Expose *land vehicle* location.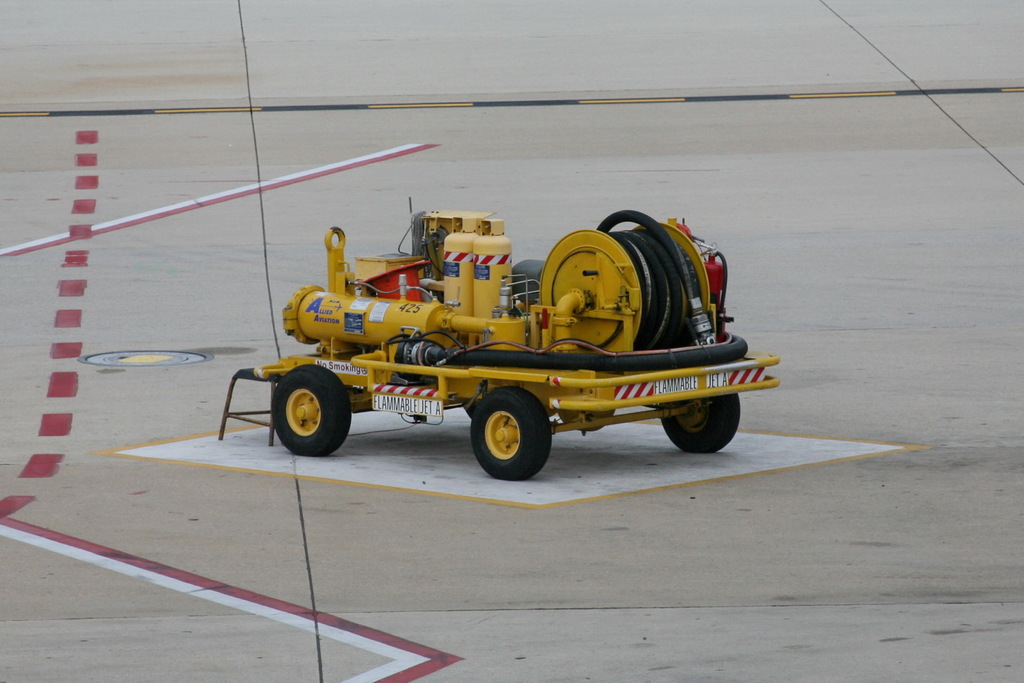
Exposed at [left=252, top=206, right=779, bottom=480].
